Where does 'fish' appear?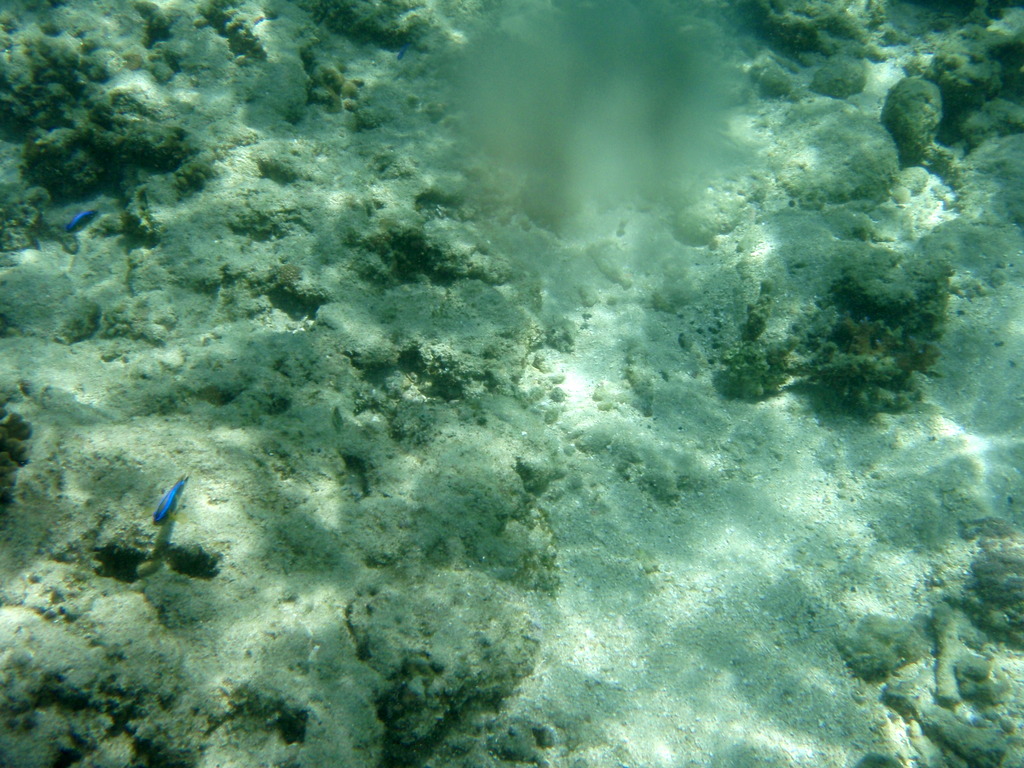
Appears at {"x1": 70, "y1": 210, "x2": 96, "y2": 238}.
